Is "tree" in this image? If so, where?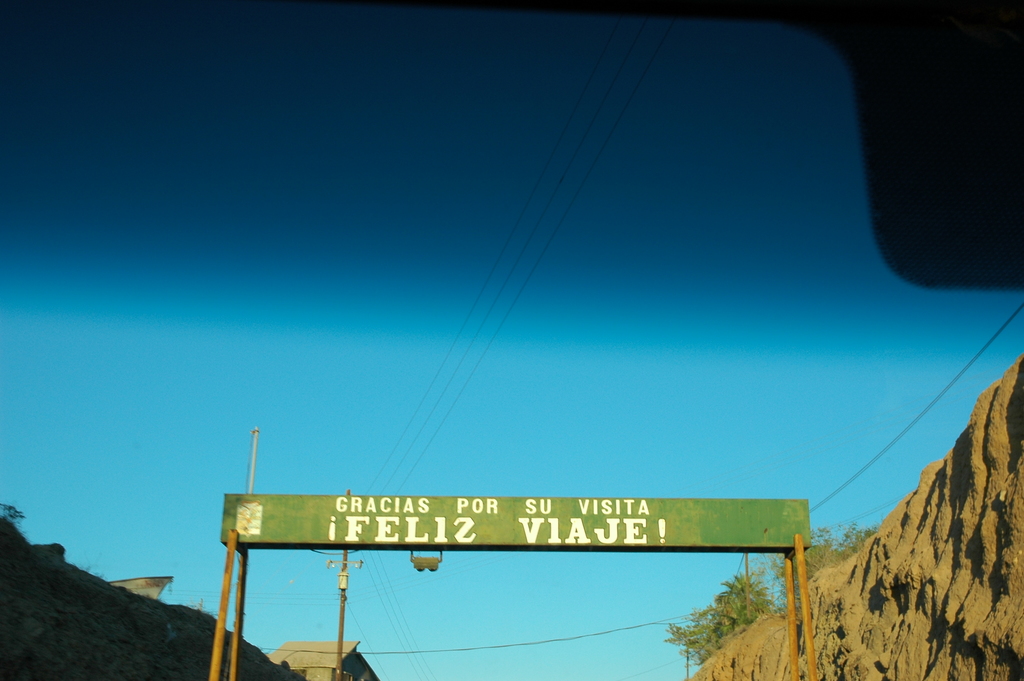
Yes, at {"x1": 653, "y1": 566, "x2": 772, "y2": 665}.
